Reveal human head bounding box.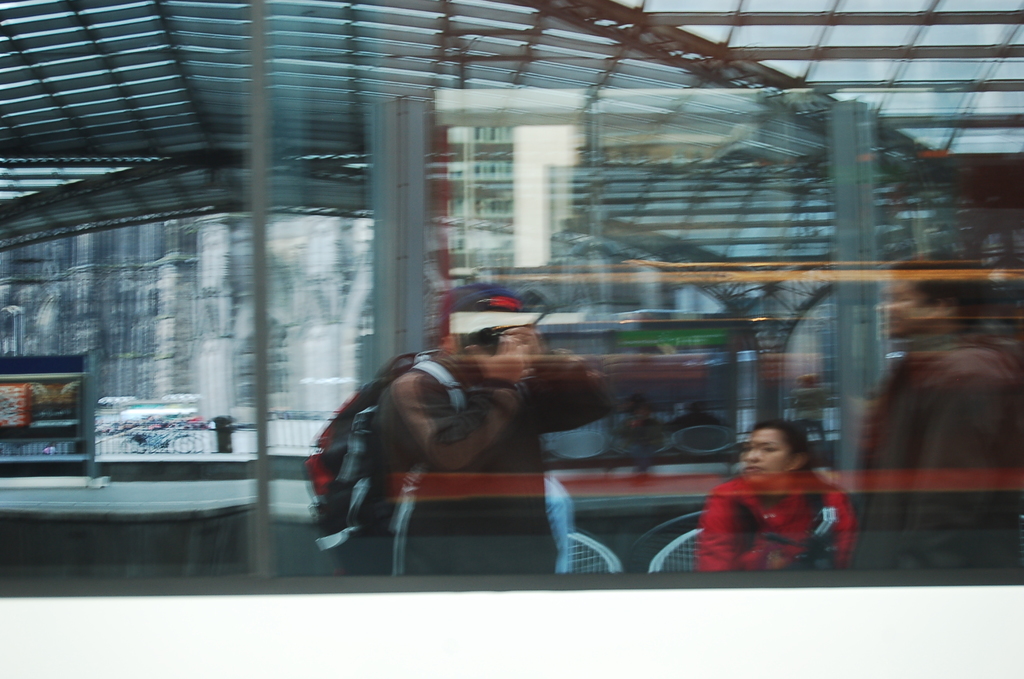
Revealed: Rect(869, 259, 995, 339).
